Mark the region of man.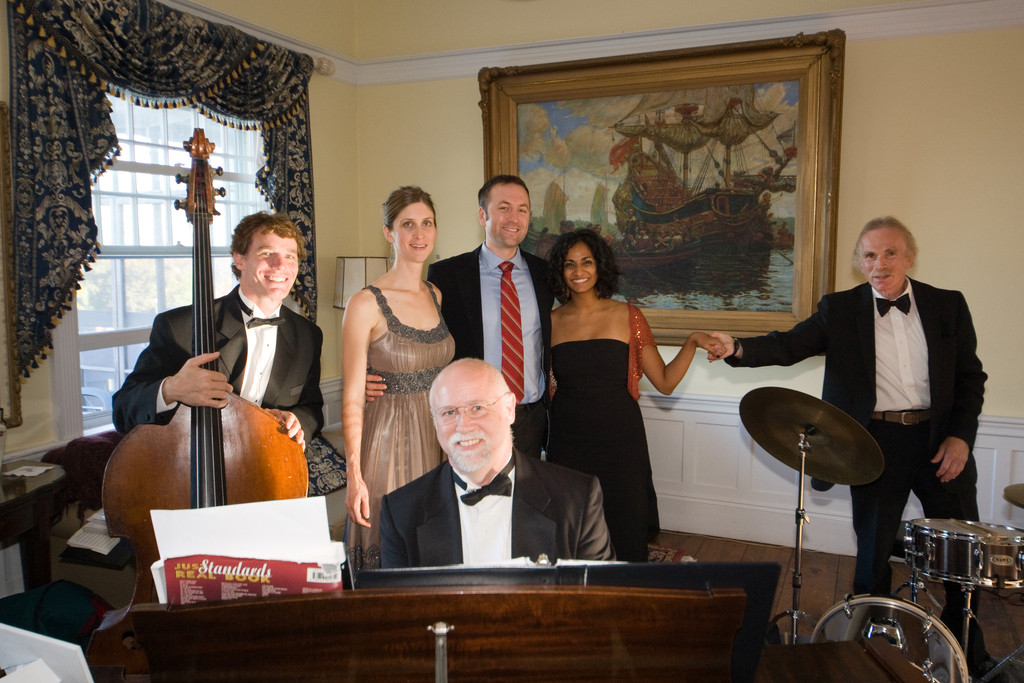
Region: x1=740 y1=224 x2=990 y2=577.
